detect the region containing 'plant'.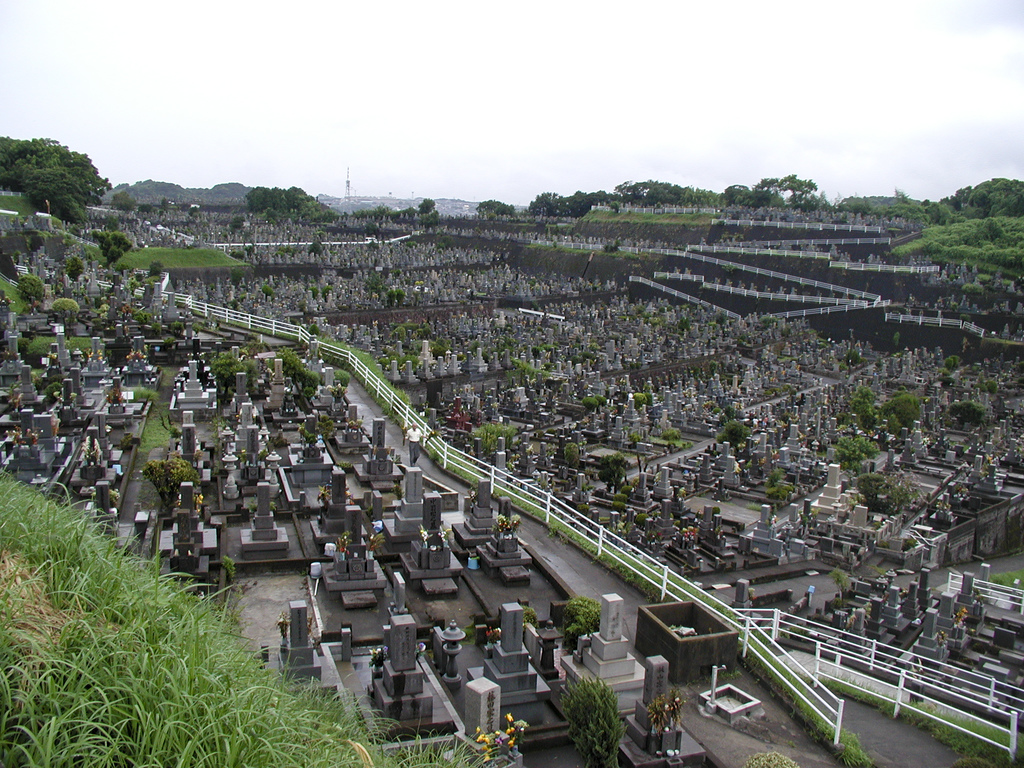
select_region(800, 516, 809, 524).
